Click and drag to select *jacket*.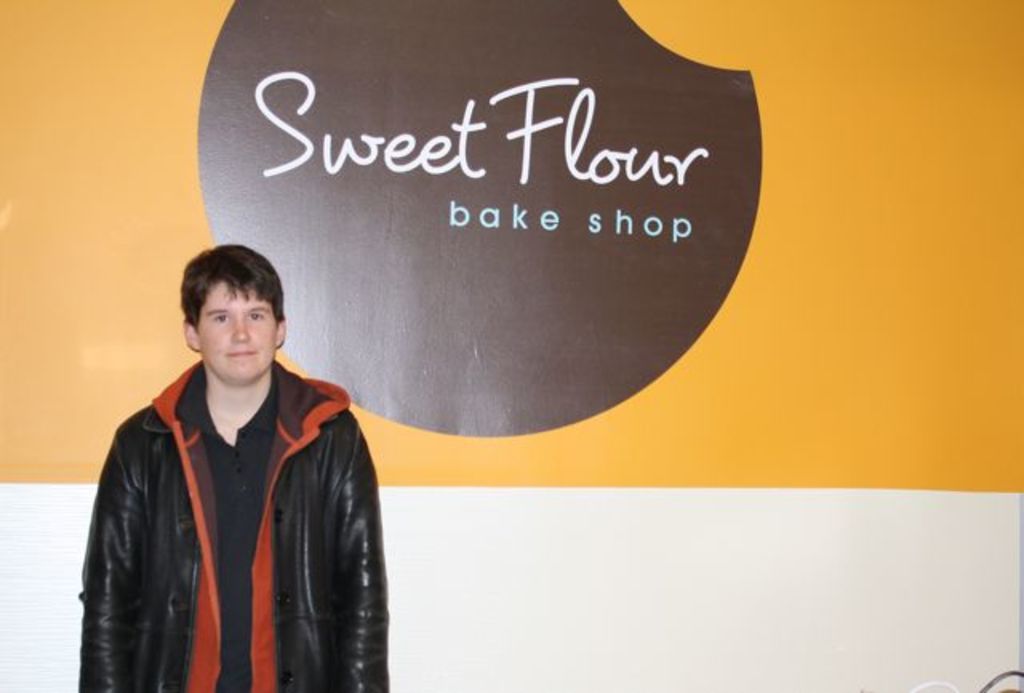
Selection: [70, 354, 381, 692].
